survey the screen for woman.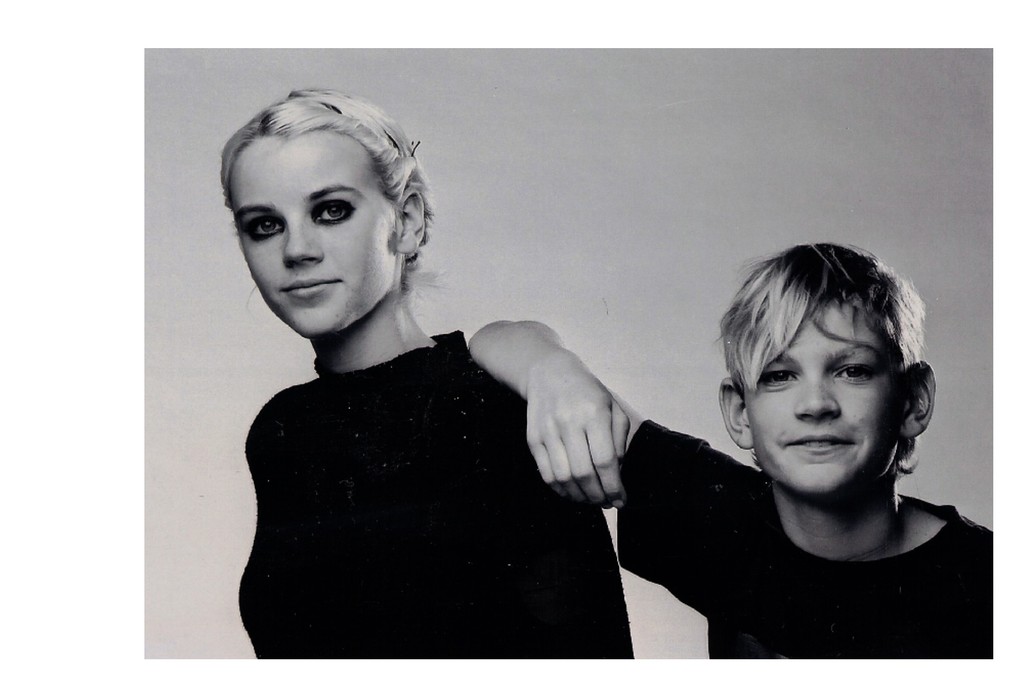
Survey found: x1=202, y1=83, x2=765, y2=675.
